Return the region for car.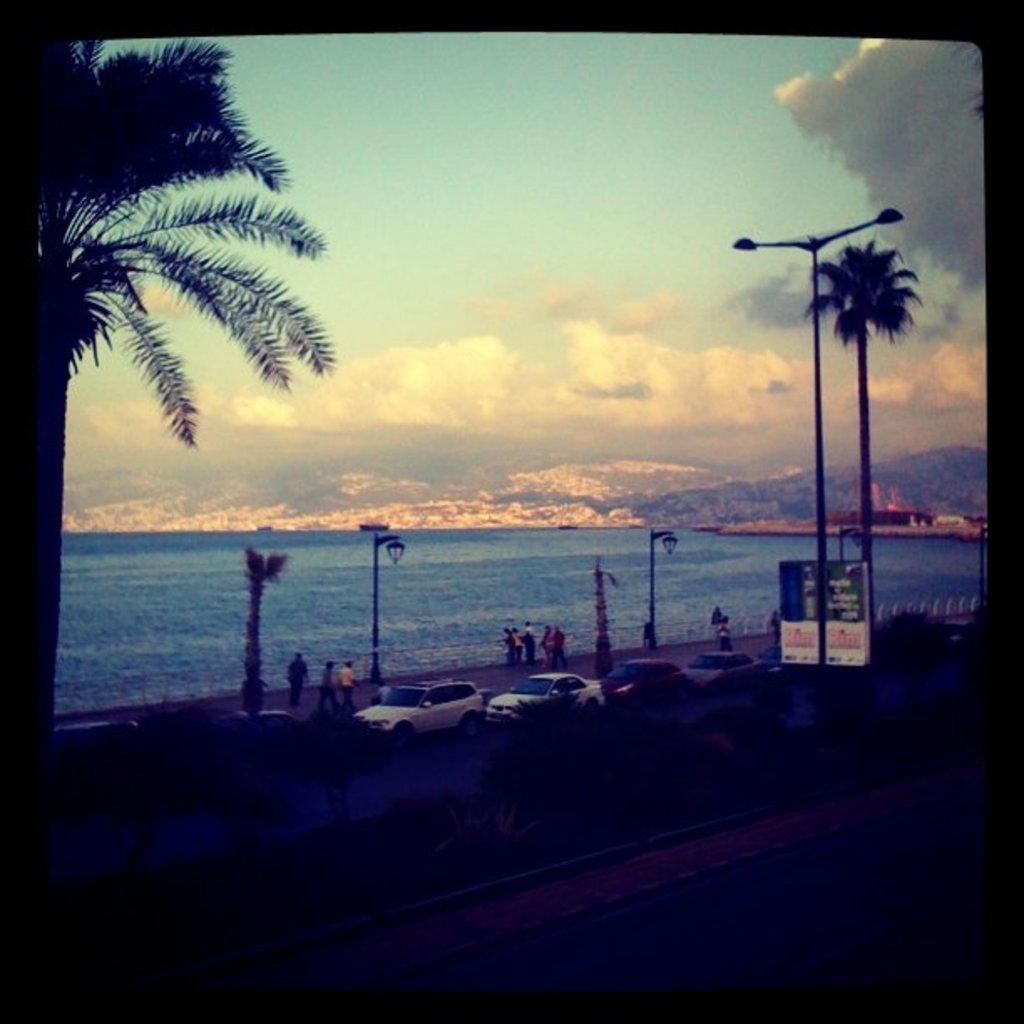
{"x1": 945, "y1": 622, "x2": 970, "y2": 641}.
